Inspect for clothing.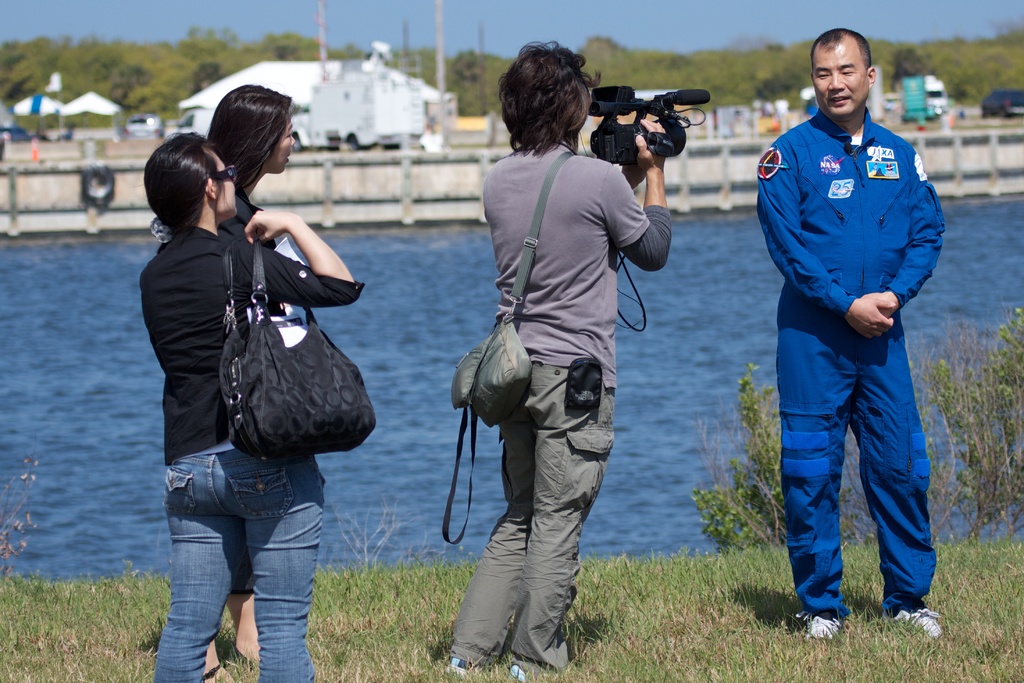
Inspection: {"x1": 749, "y1": 31, "x2": 946, "y2": 600}.
